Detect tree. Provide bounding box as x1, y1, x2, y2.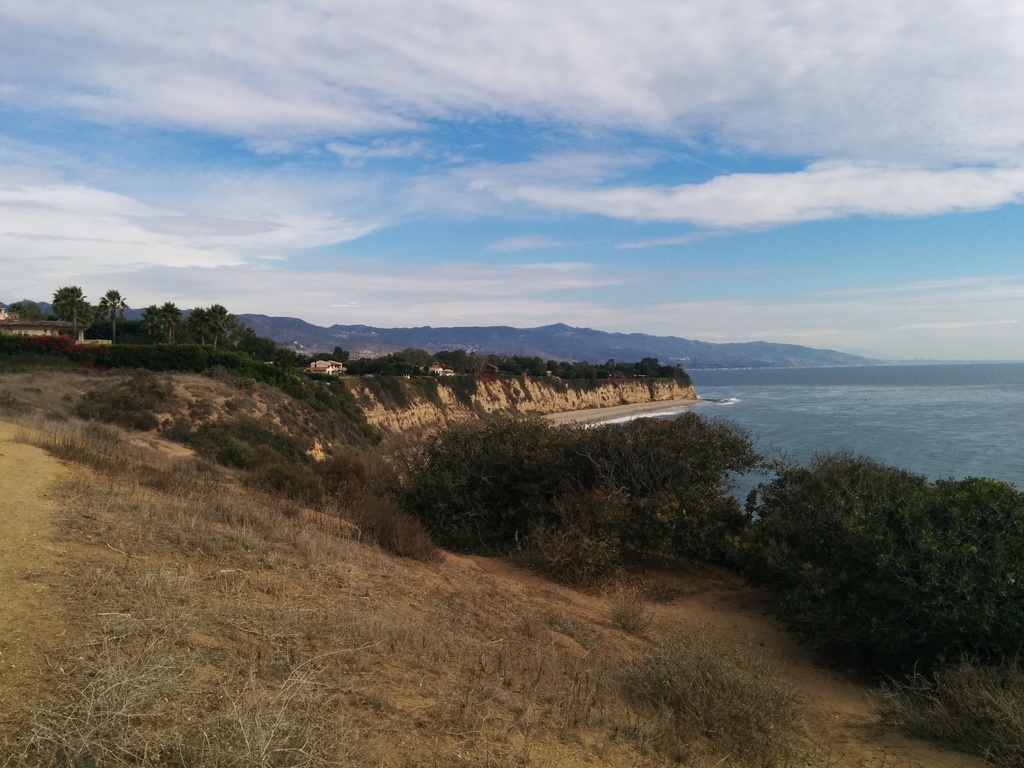
51, 285, 97, 340.
